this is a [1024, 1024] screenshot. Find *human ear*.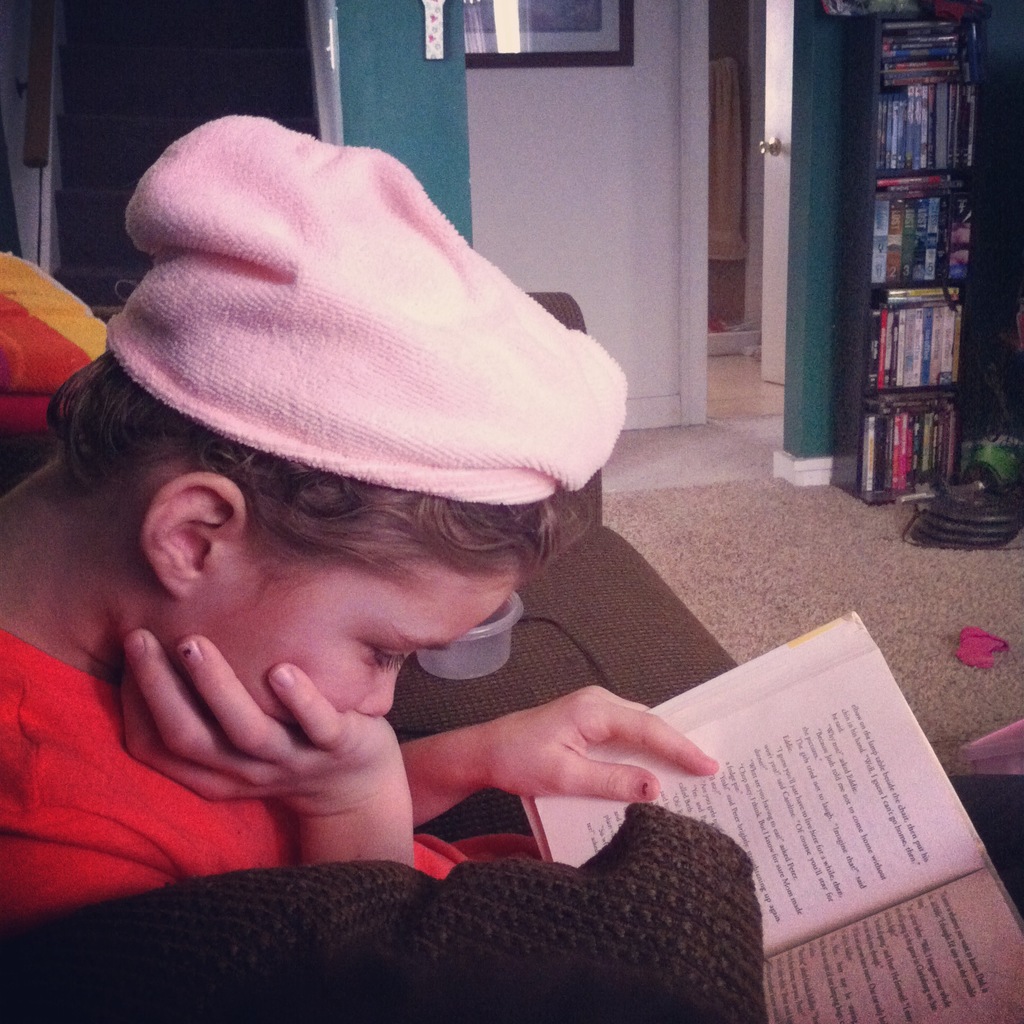
Bounding box: rect(137, 469, 245, 593).
